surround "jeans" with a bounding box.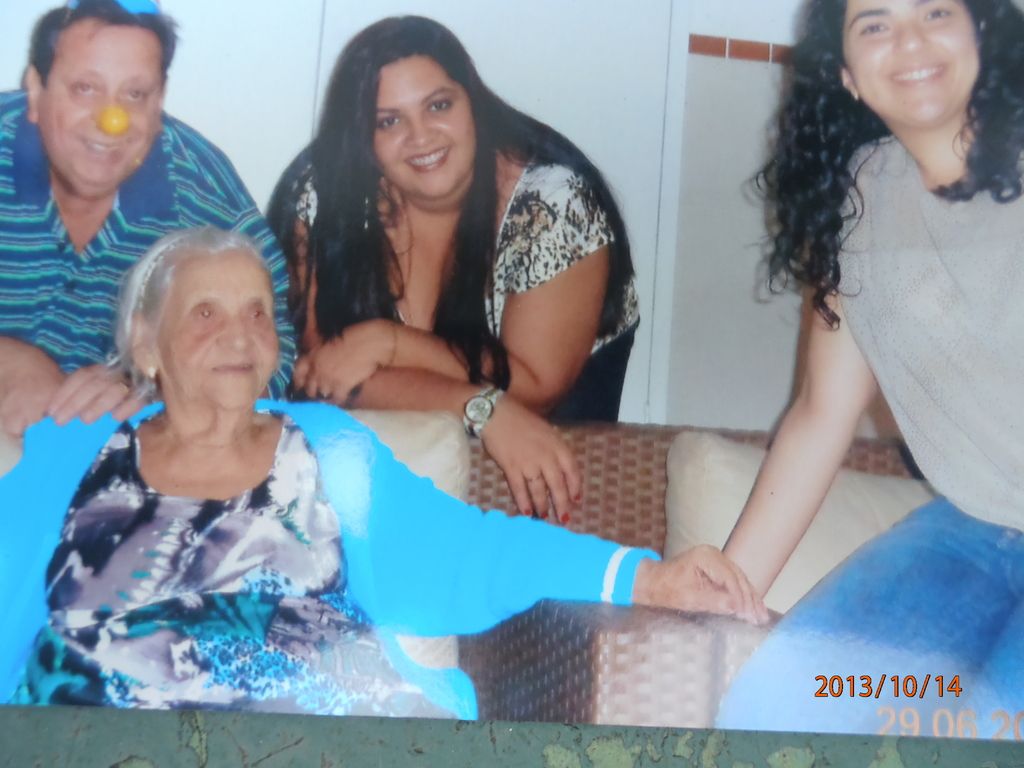
<box>712,489,1023,757</box>.
